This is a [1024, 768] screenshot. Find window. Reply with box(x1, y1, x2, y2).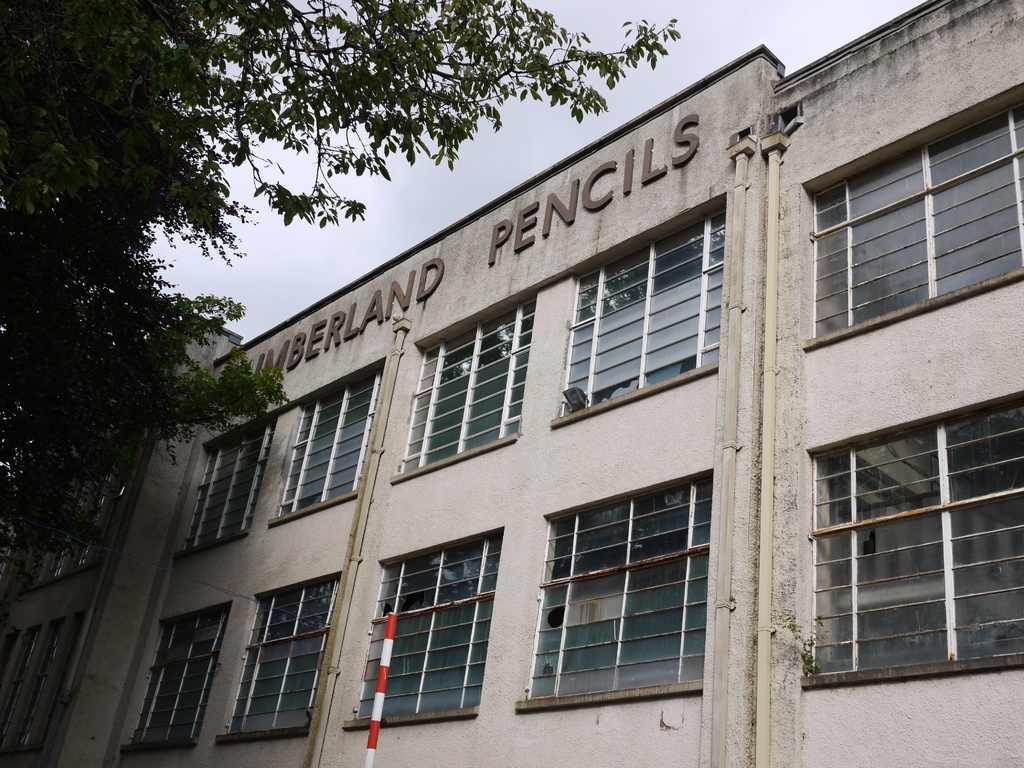
box(392, 292, 538, 483).
